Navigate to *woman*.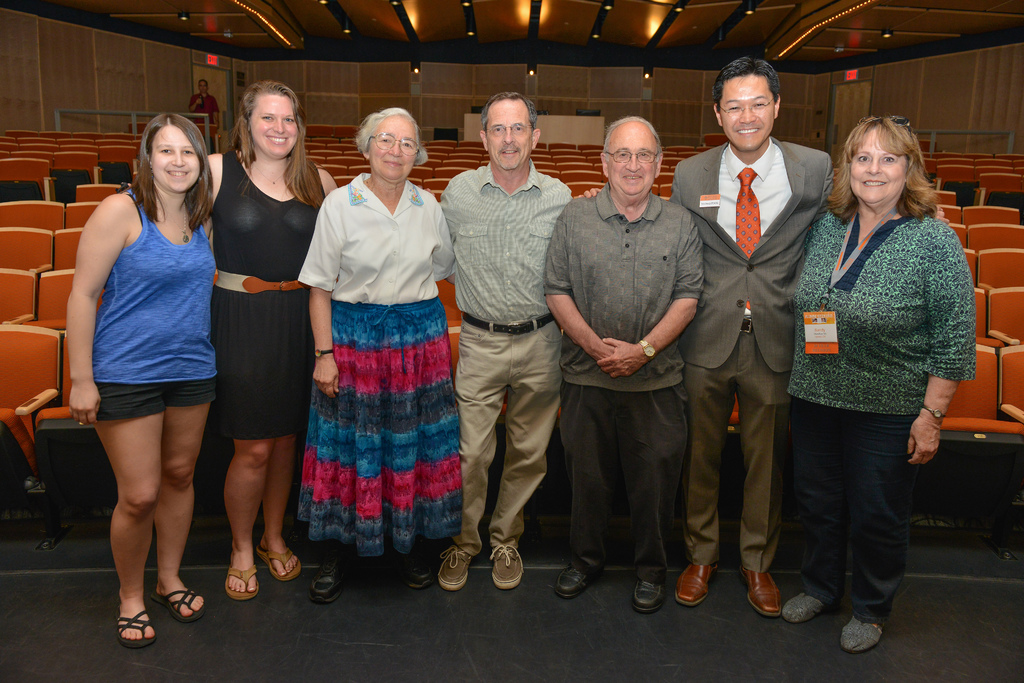
Navigation target: BBox(63, 109, 233, 653).
